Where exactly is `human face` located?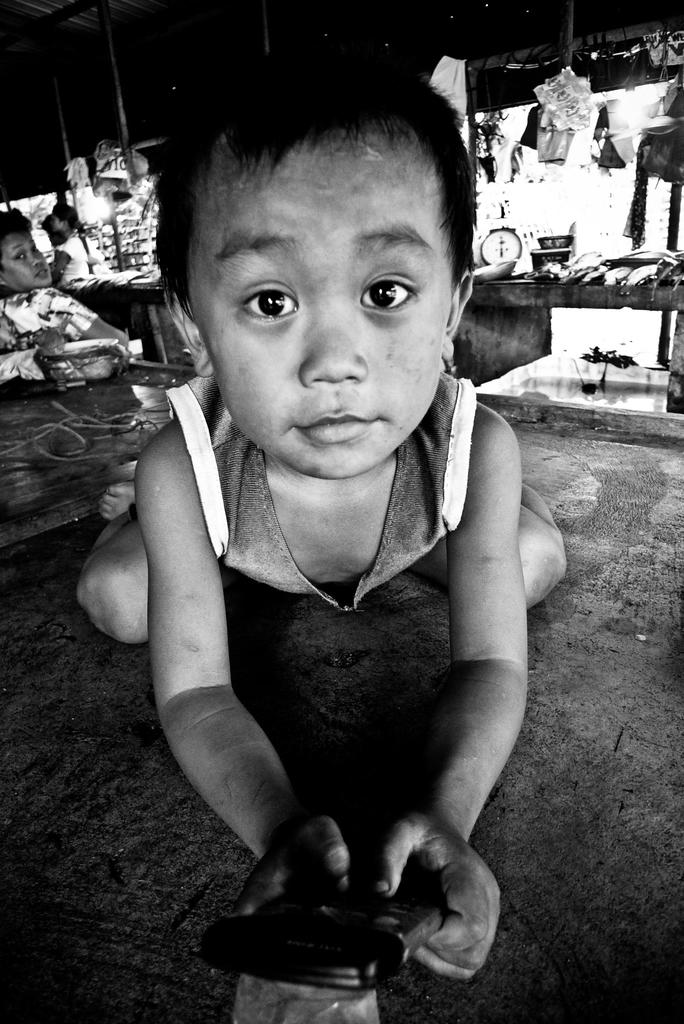
Its bounding box is <region>4, 236, 52, 288</region>.
